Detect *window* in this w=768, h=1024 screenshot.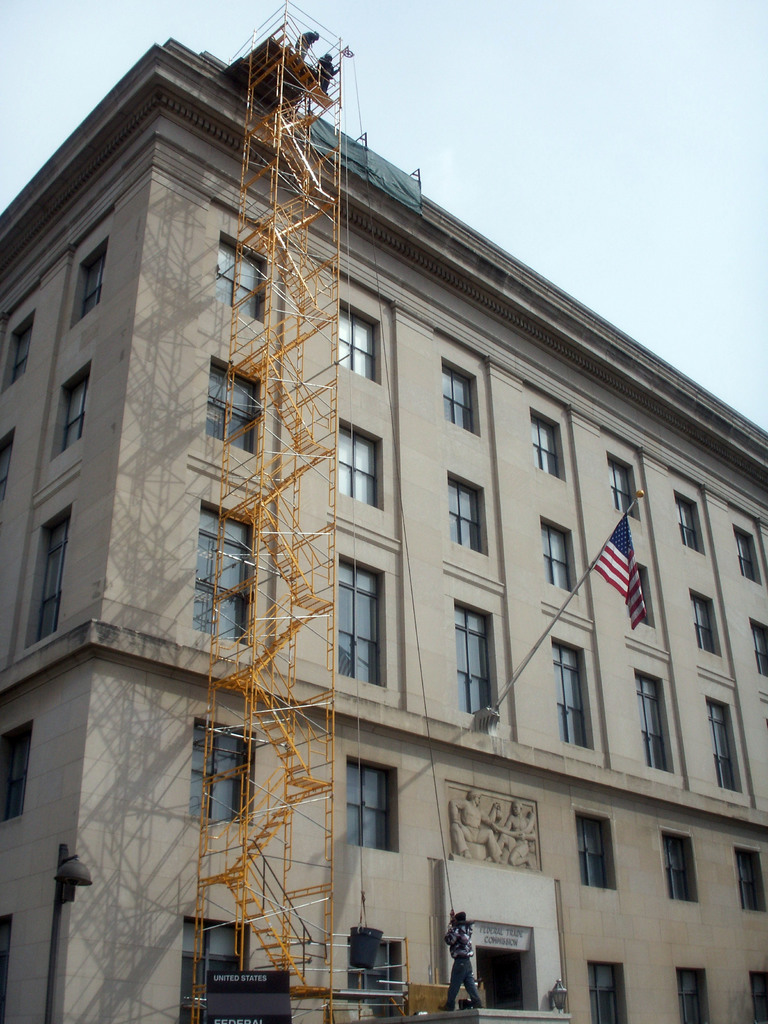
Detection: [x1=193, y1=507, x2=251, y2=641].
